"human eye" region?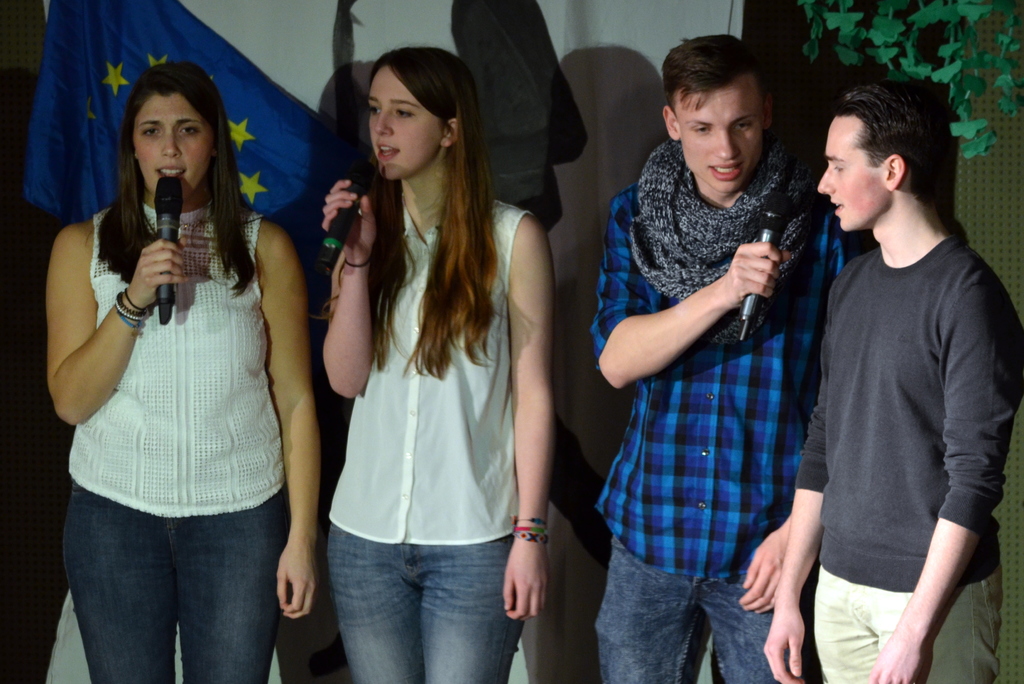
[left=394, top=106, right=414, bottom=121]
